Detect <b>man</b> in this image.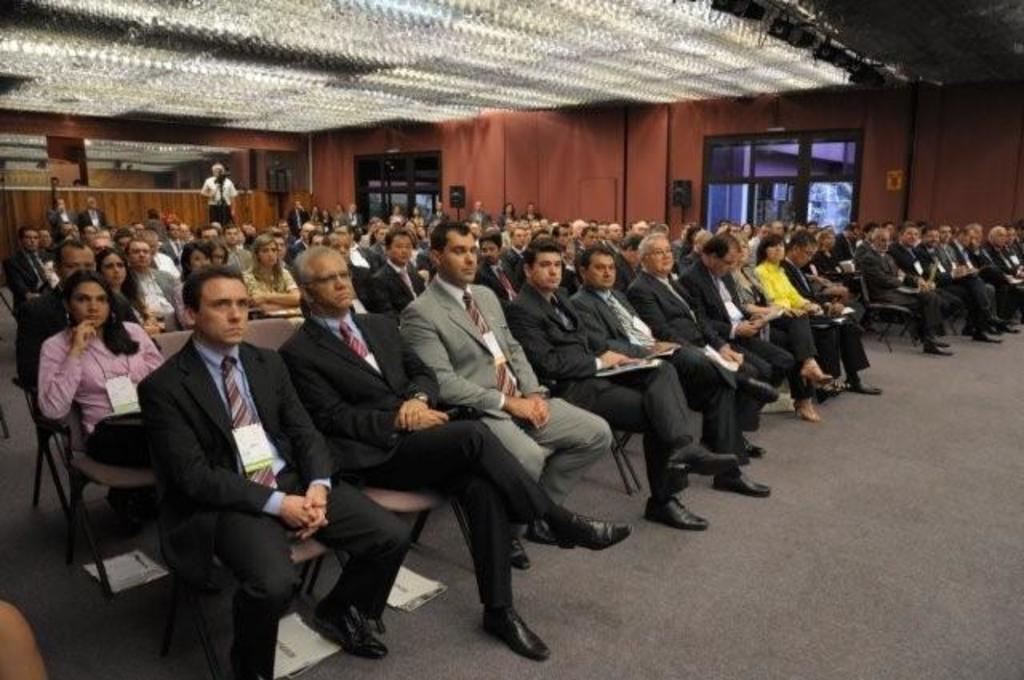
Detection: rect(832, 222, 861, 262).
